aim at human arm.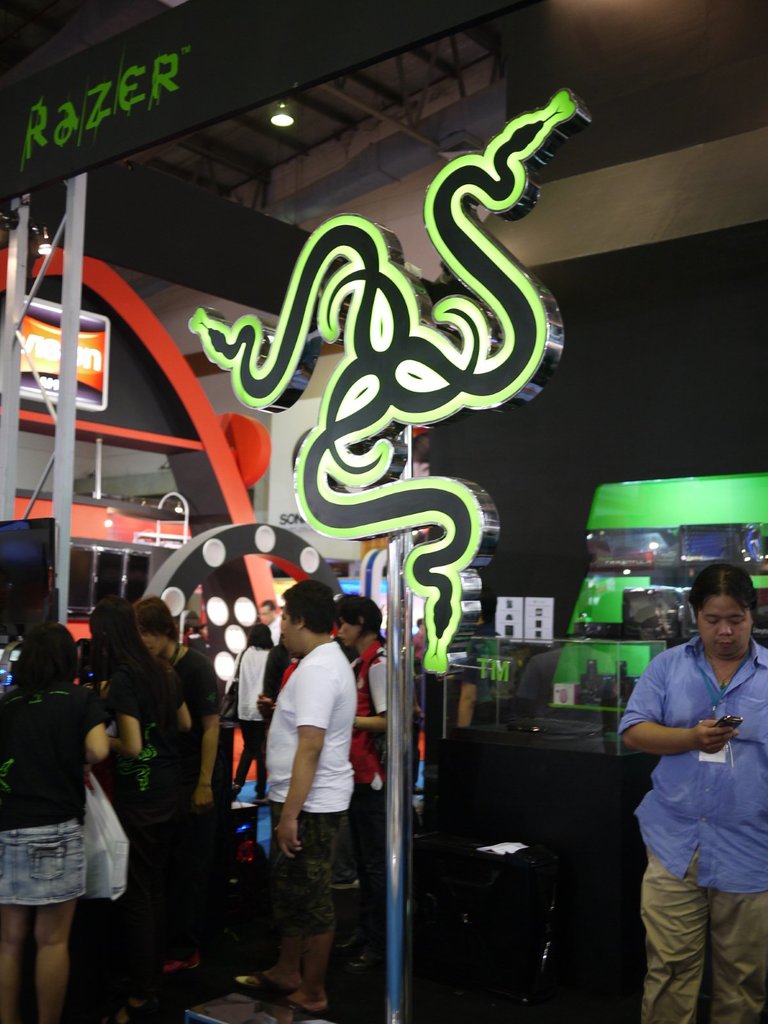
Aimed at box(284, 660, 335, 856).
